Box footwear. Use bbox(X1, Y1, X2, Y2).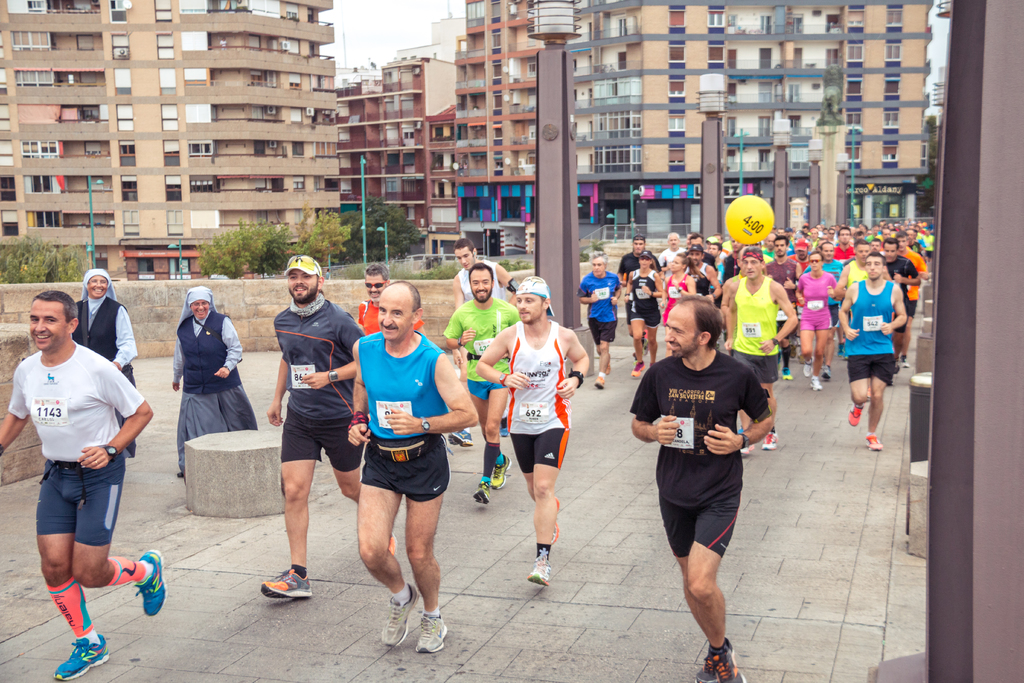
bbox(781, 367, 797, 379).
